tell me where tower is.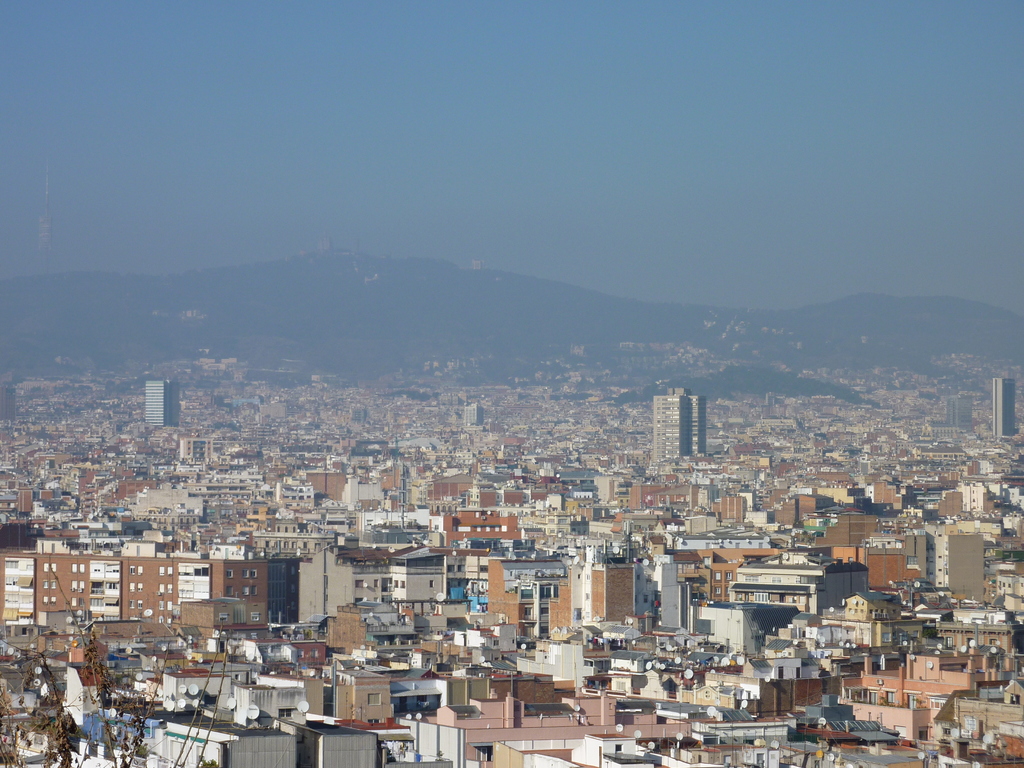
tower is at crop(652, 390, 708, 464).
